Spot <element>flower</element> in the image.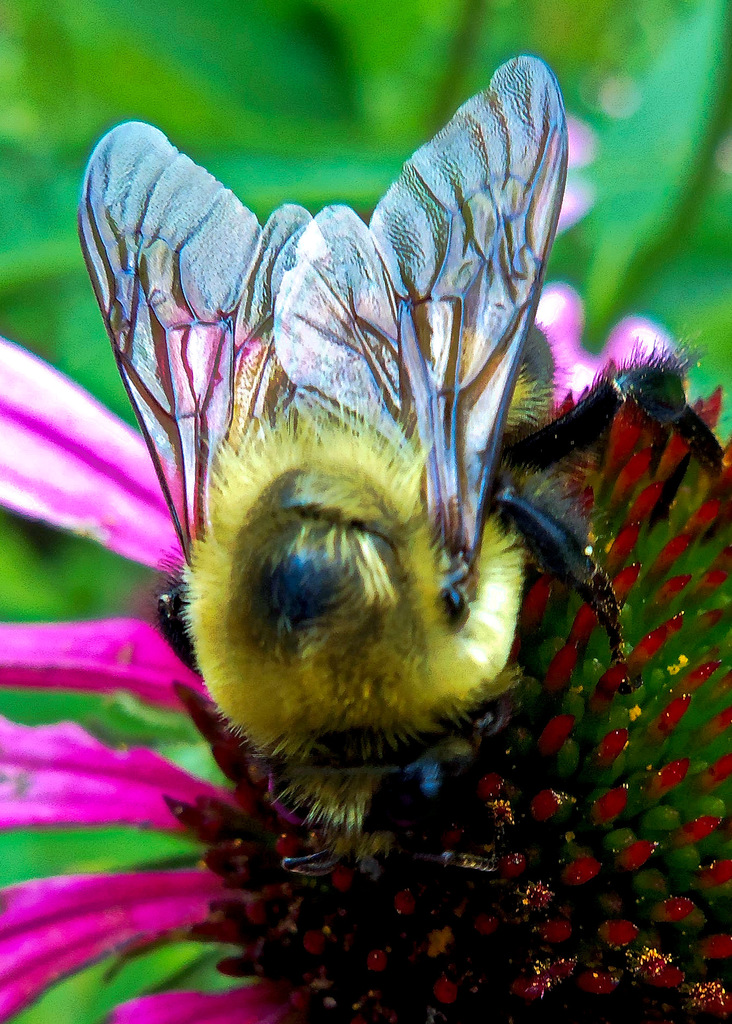
<element>flower</element> found at bbox(0, 325, 731, 1023).
